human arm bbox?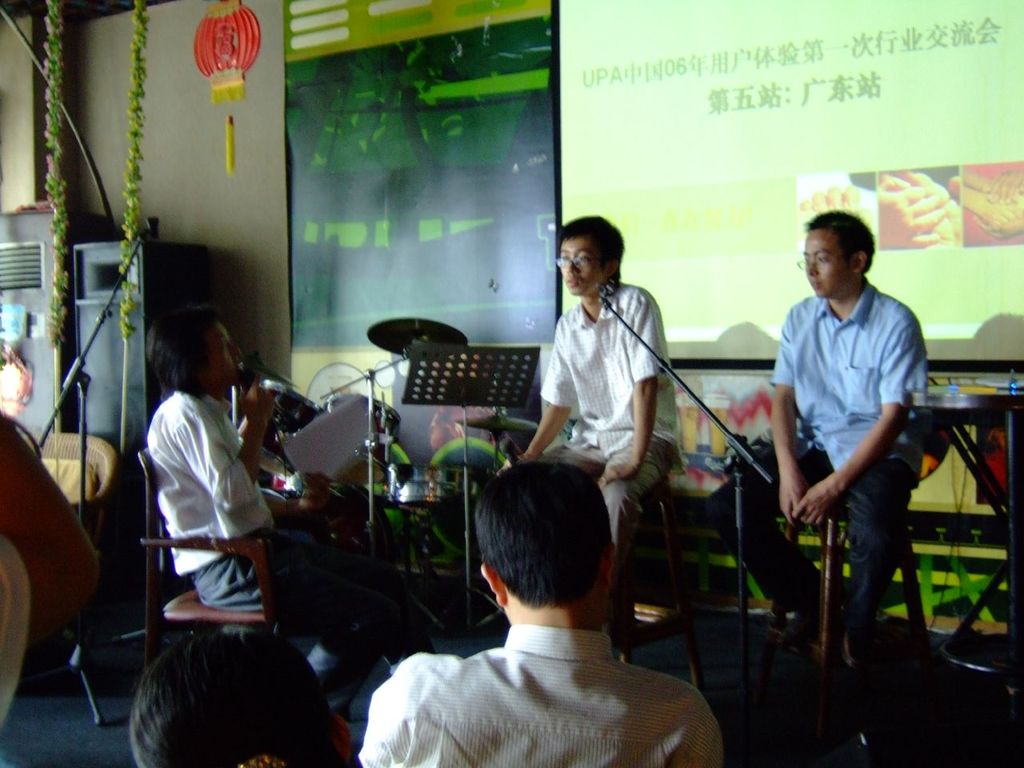
box(0, 410, 100, 640)
